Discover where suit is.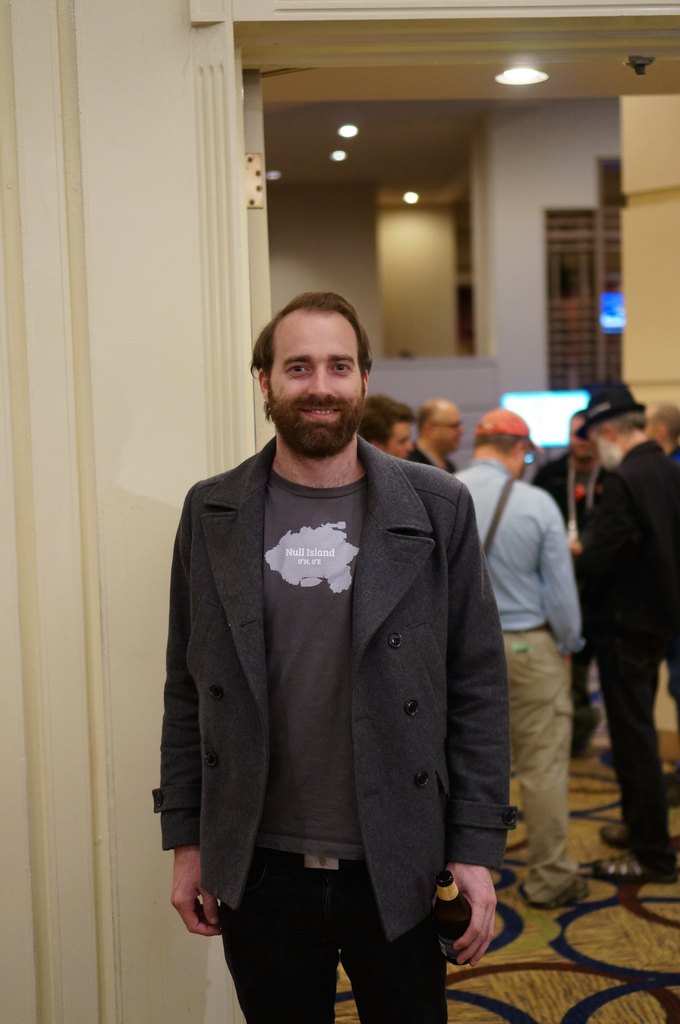
Discovered at locate(575, 438, 679, 874).
